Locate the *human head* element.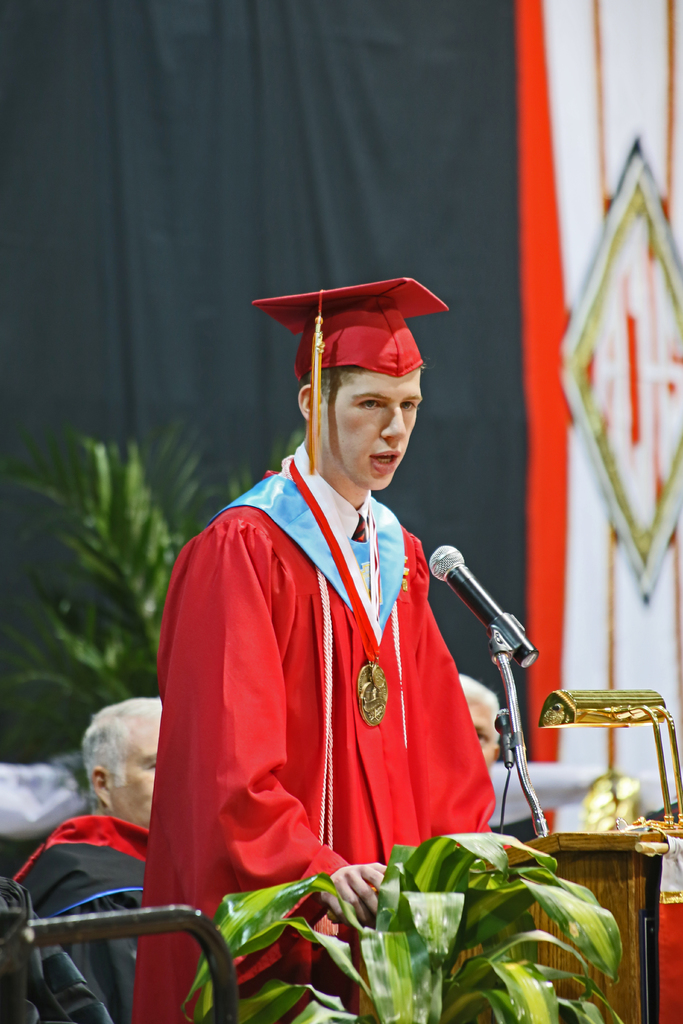
Element bbox: 455, 674, 500, 764.
